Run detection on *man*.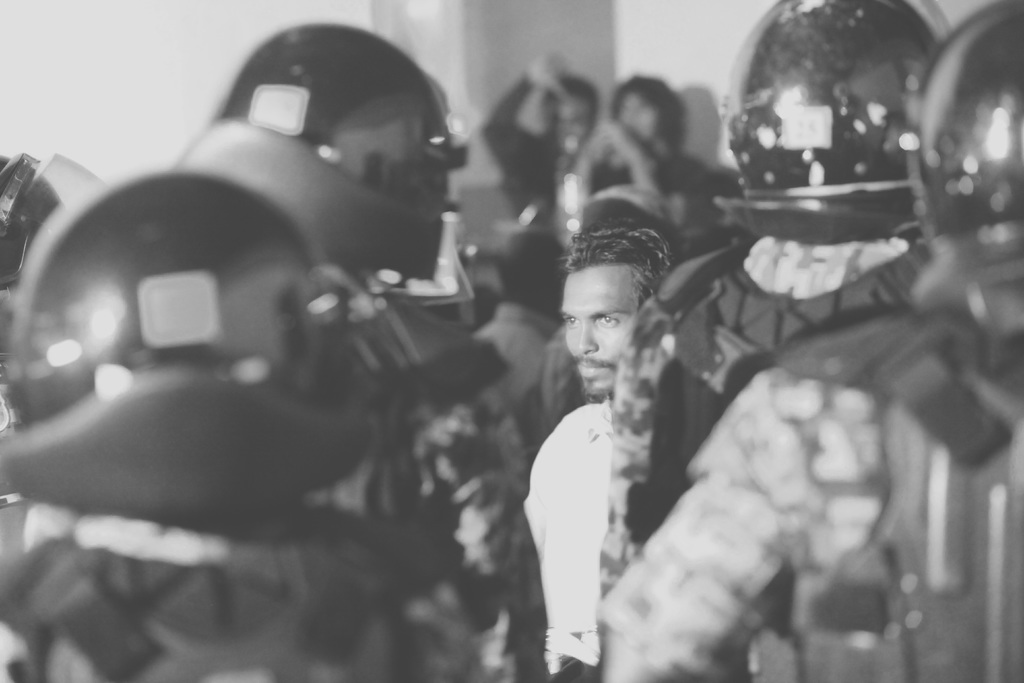
Result: box=[540, 74, 601, 222].
